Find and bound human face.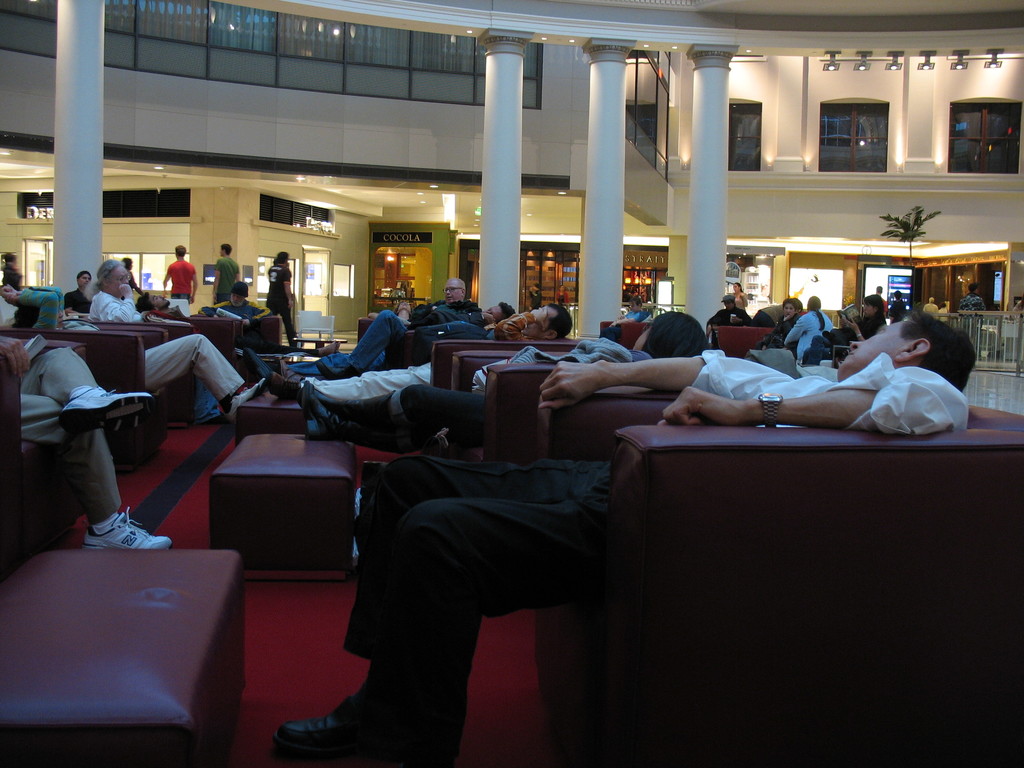
Bound: 837,317,914,383.
